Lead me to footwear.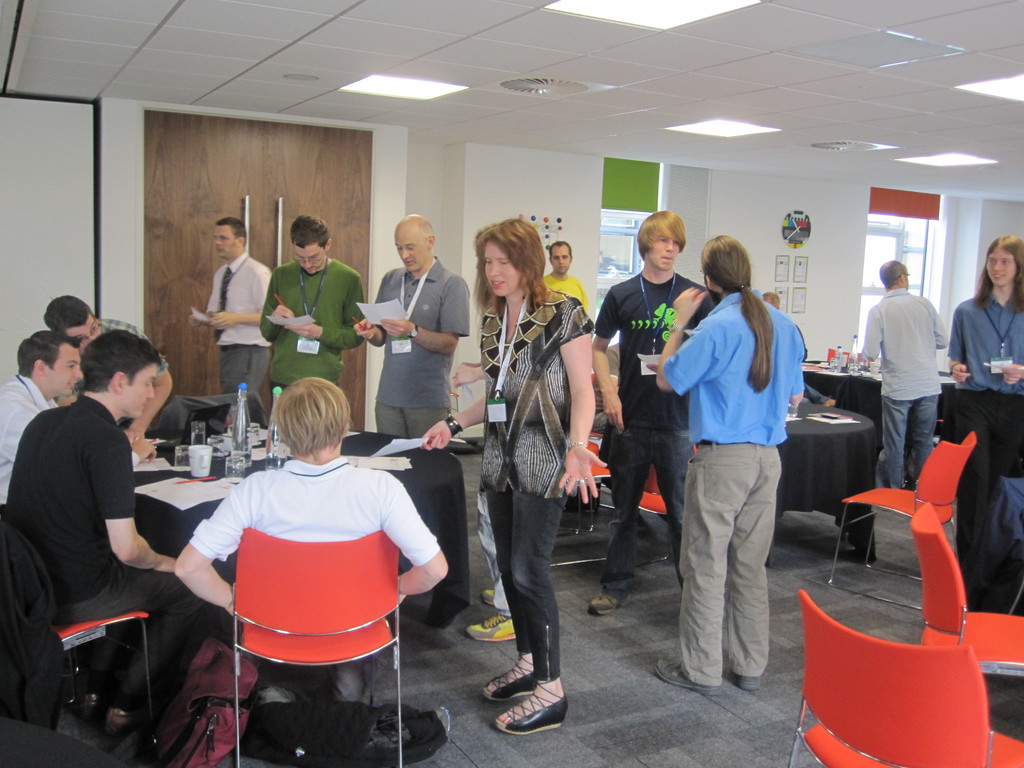
Lead to bbox=(78, 688, 95, 725).
